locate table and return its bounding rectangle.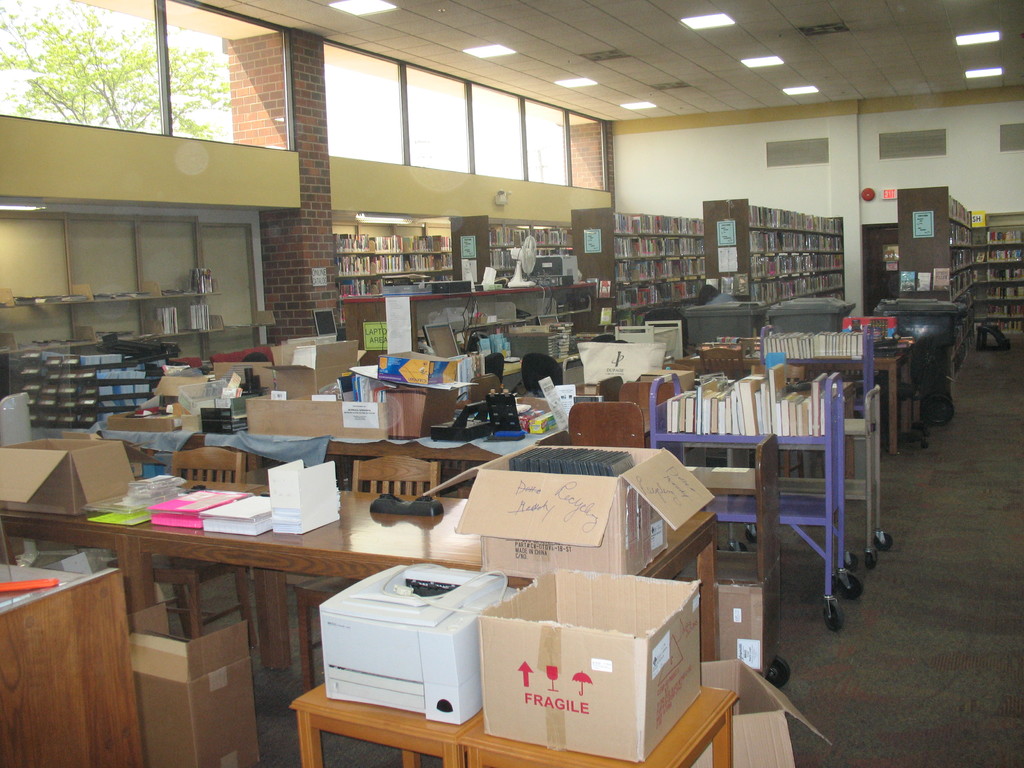
l=0, t=491, r=712, b=664.
